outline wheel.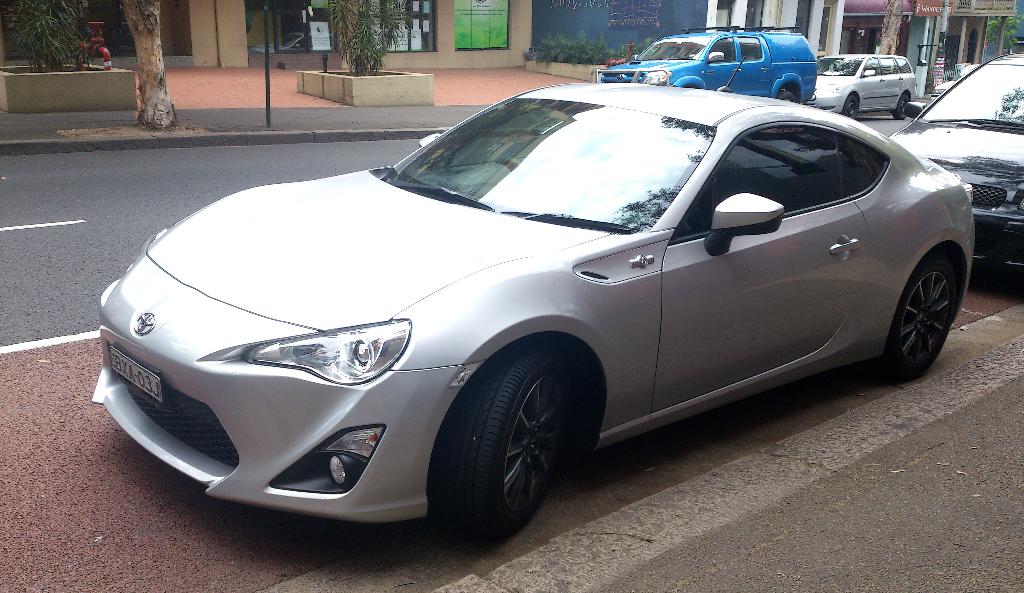
Outline: {"left": 887, "top": 259, "right": 956, "bottom": 380}.
